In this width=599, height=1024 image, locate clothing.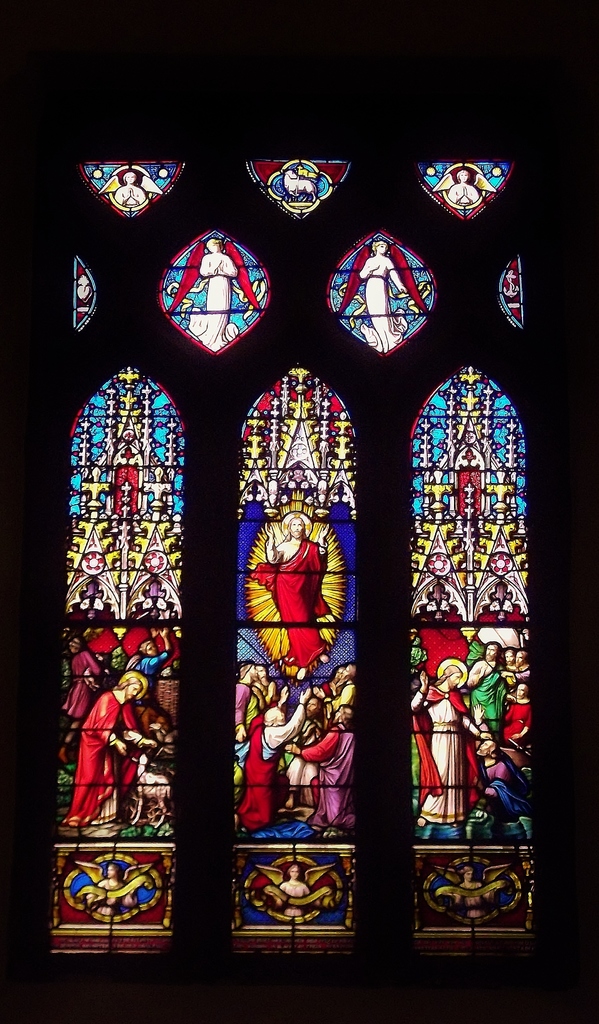
Bounding box: 134, 649, 168, 740.
